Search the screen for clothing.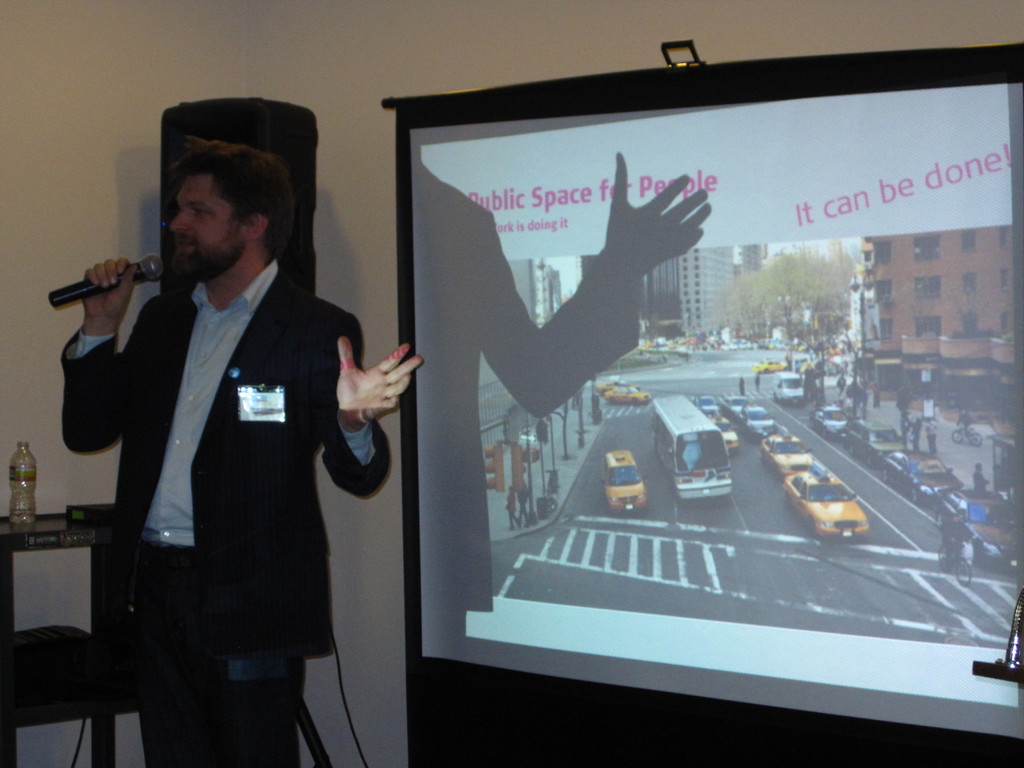
Found at <region>54, 253, 393, 766</region>.
